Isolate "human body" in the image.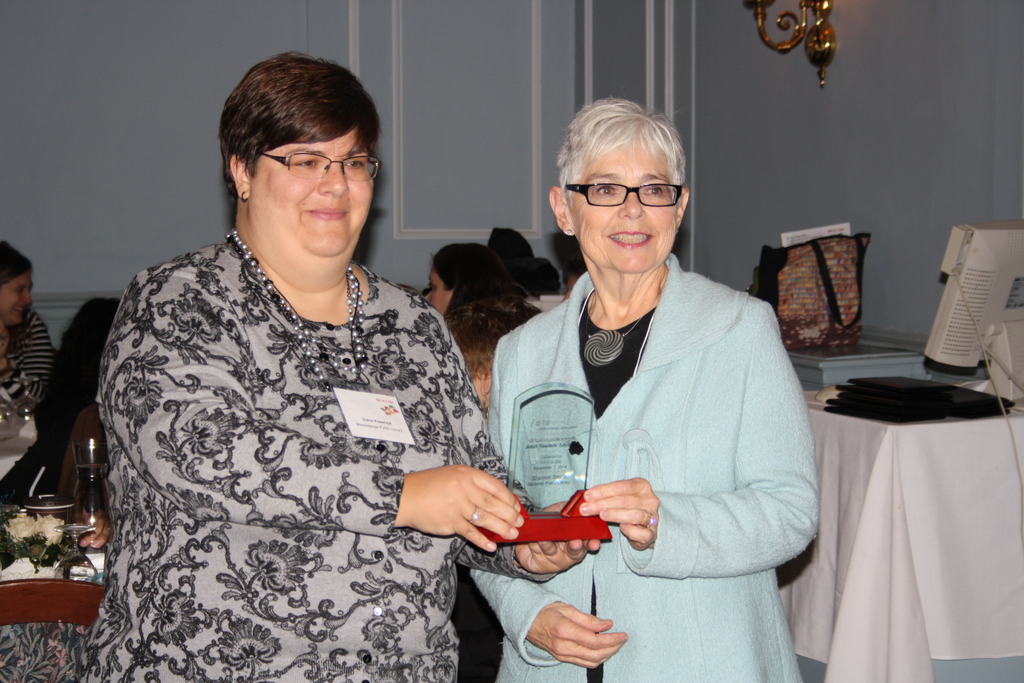
Isolated region: bbox=(471, 240, 819, 682).
